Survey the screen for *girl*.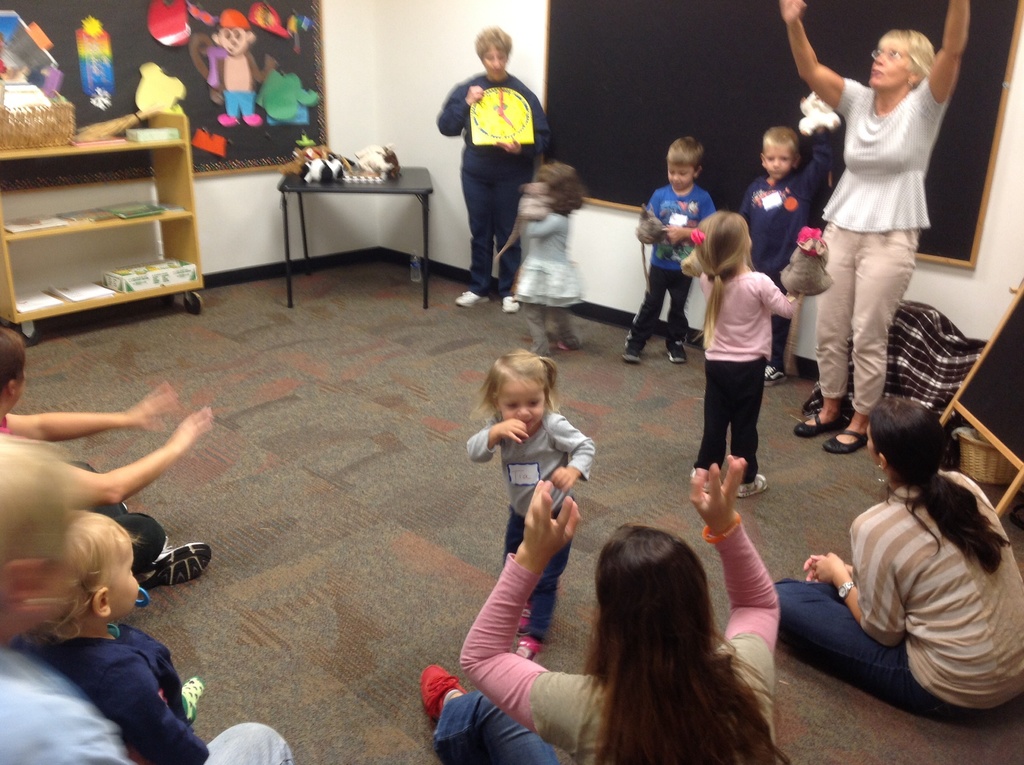
Survey found: (513,158,595,367).
